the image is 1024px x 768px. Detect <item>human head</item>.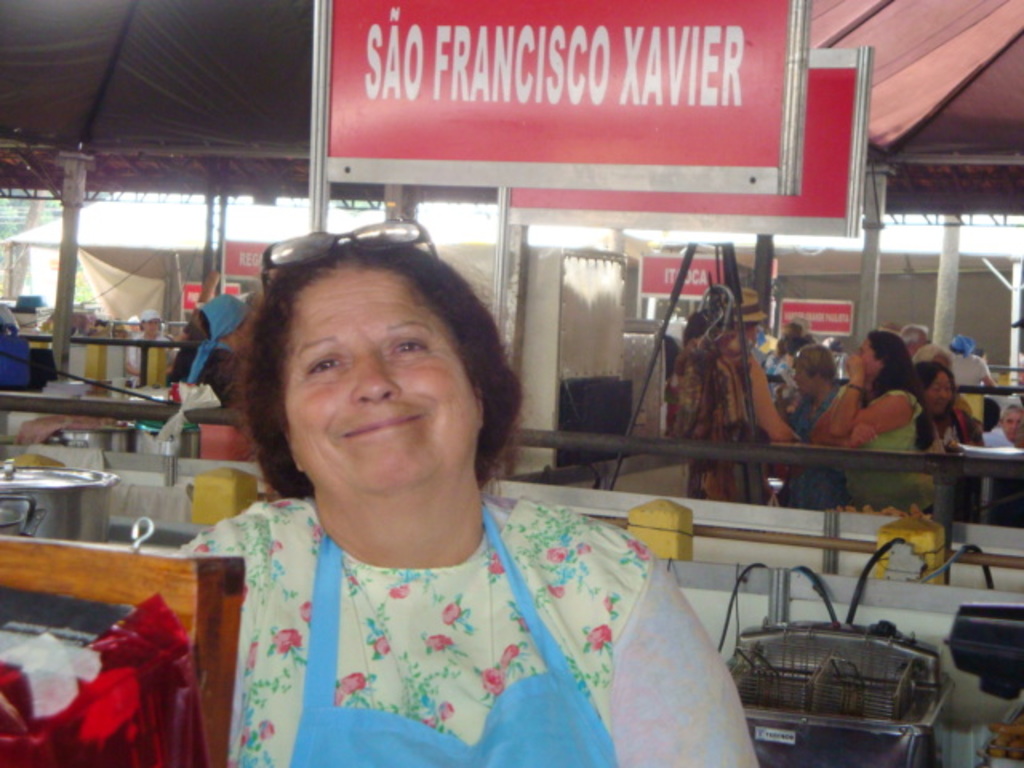
Detection: <box>786,334,835,400</box>.
